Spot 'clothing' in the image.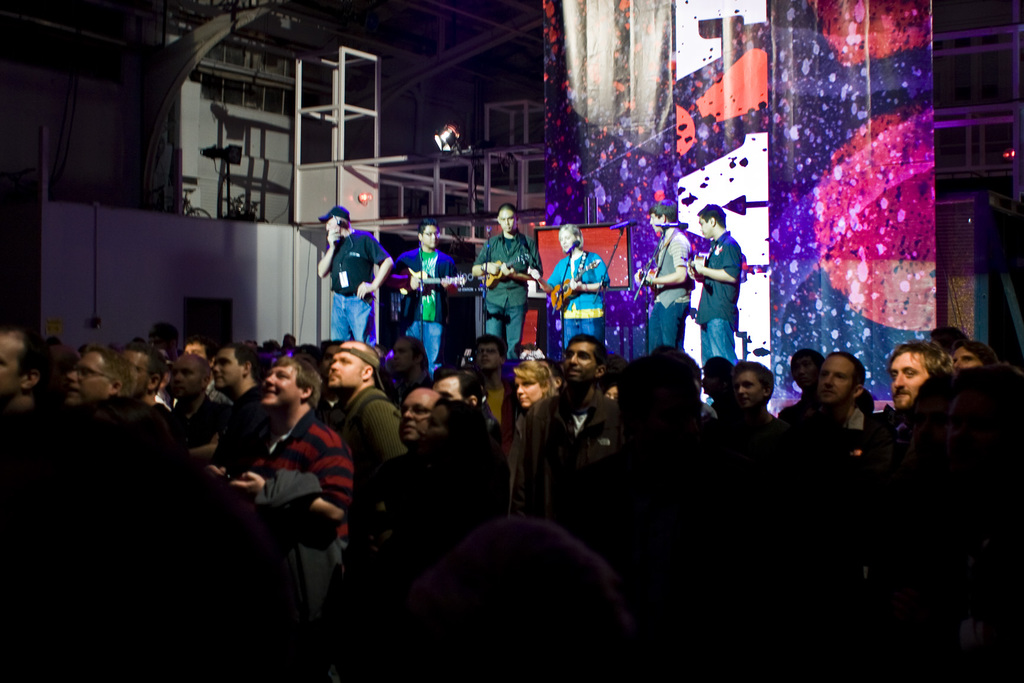
'clothing' found at (644,230,694,356).
